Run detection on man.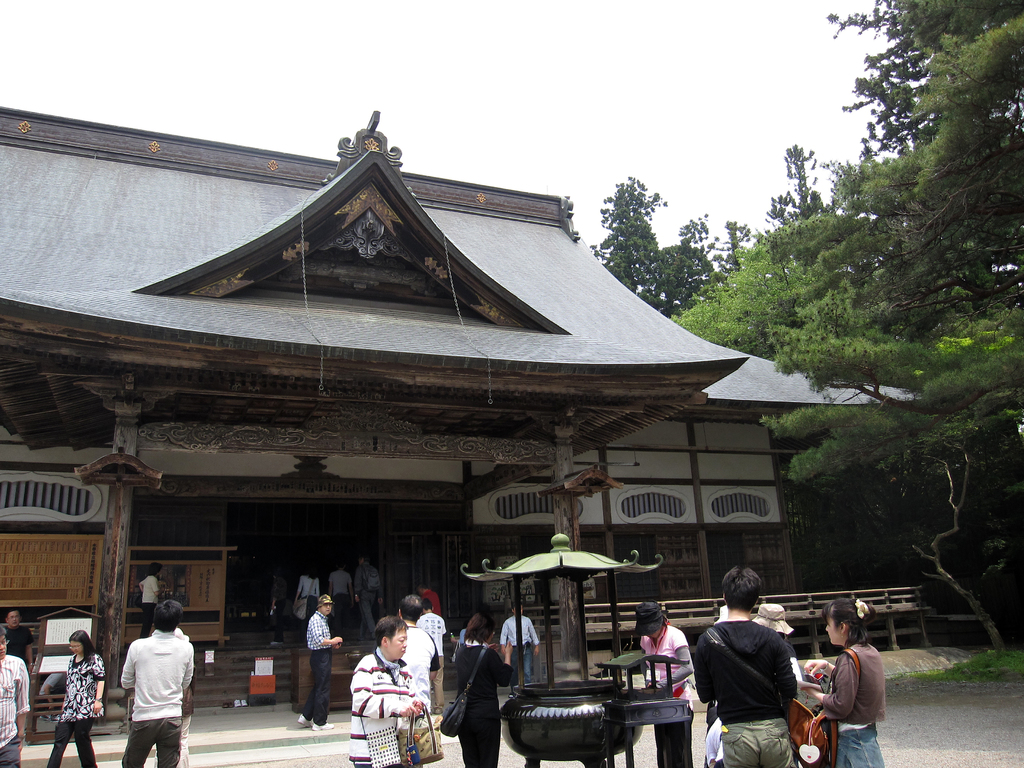
Result: {"x1": 351, "y1": 558, "x2": 385, "y2": 636}.
